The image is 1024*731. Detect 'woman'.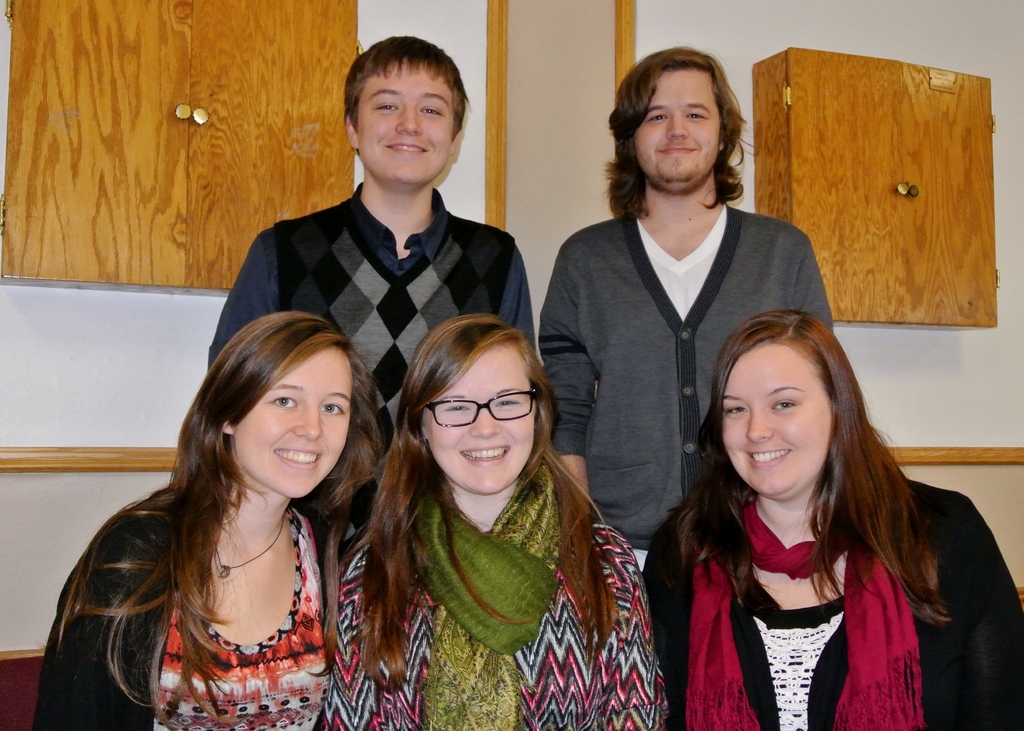
Detection: {"x1": 33, "y1": 310, "x2": 384, "y2": 730}.
